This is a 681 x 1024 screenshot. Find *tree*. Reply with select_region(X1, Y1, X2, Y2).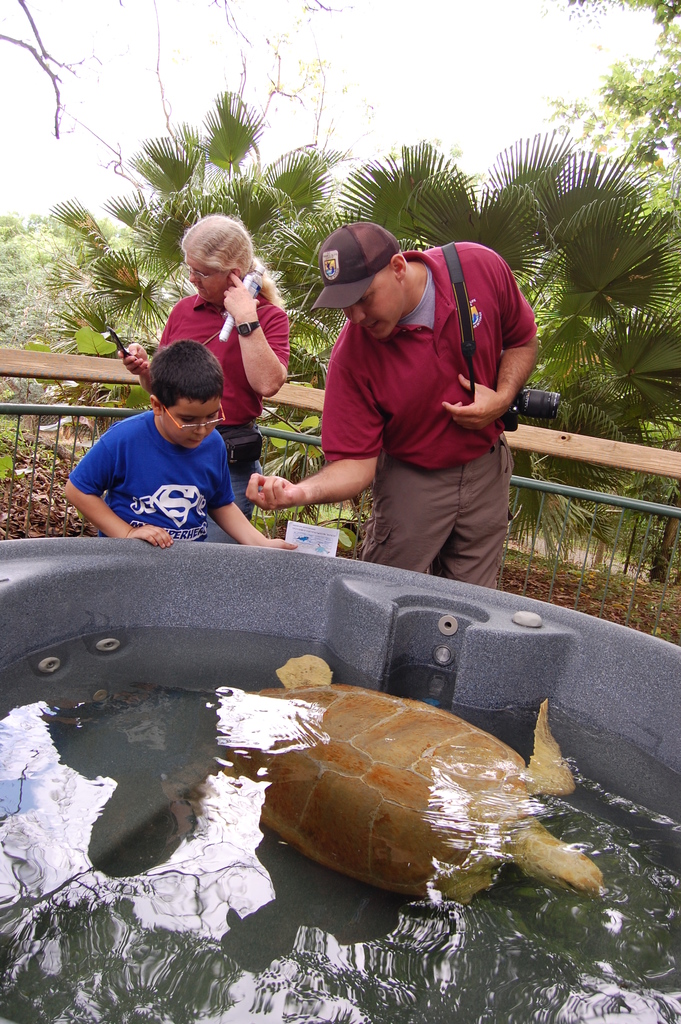
select_region(569, 1, 680, 179).
